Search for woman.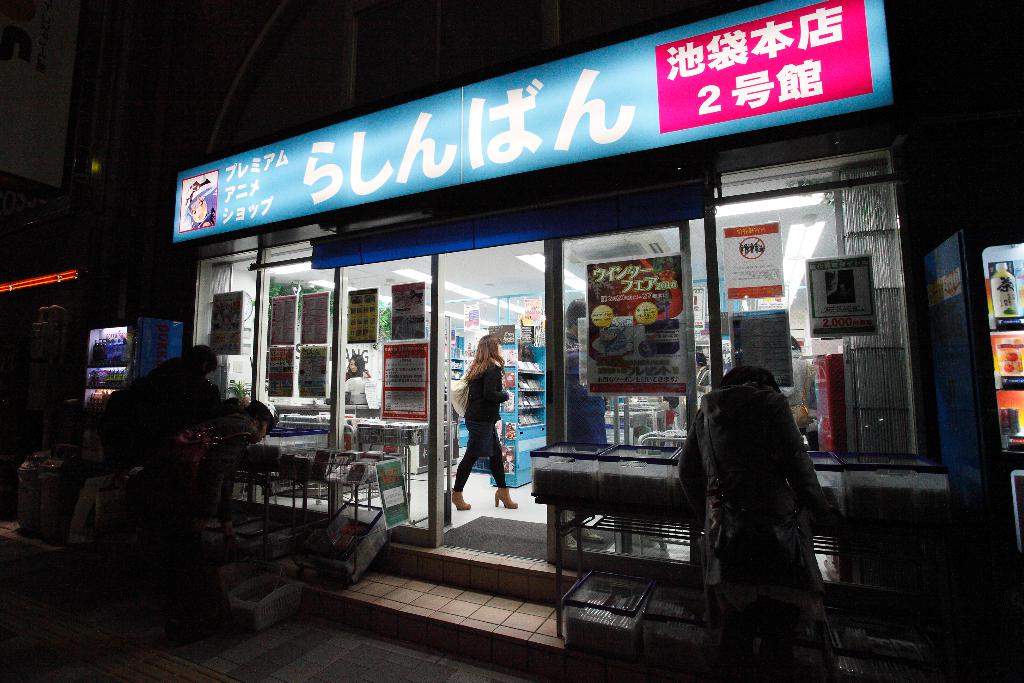
Found at crop(444, 327, 524, 532).
